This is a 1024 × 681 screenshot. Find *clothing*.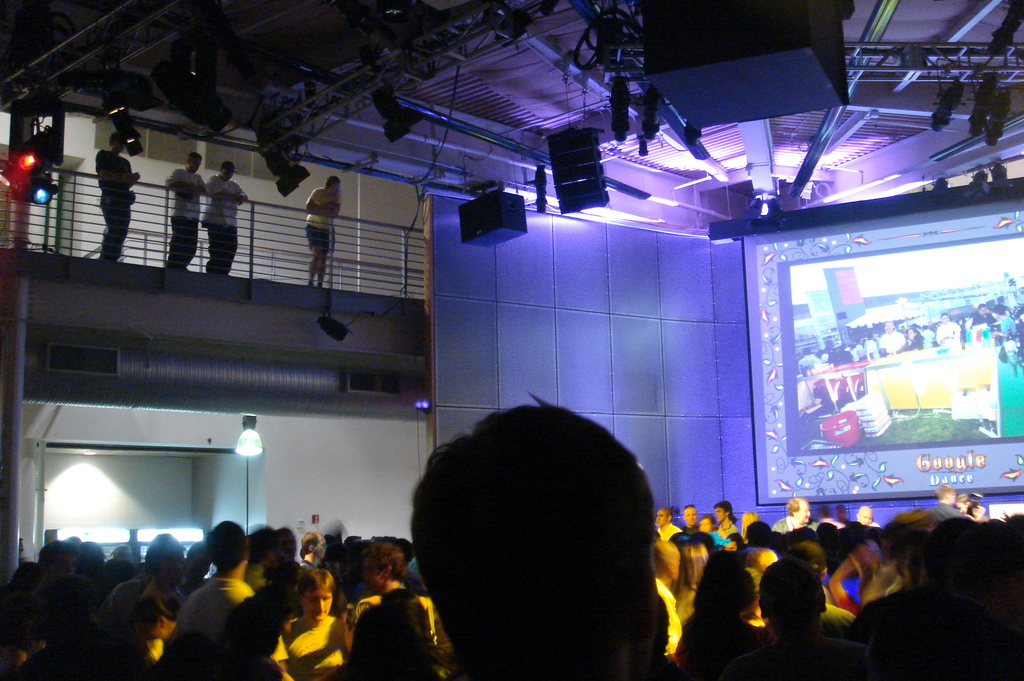
Bounding box: BBox(305, 190, 332, 252).
